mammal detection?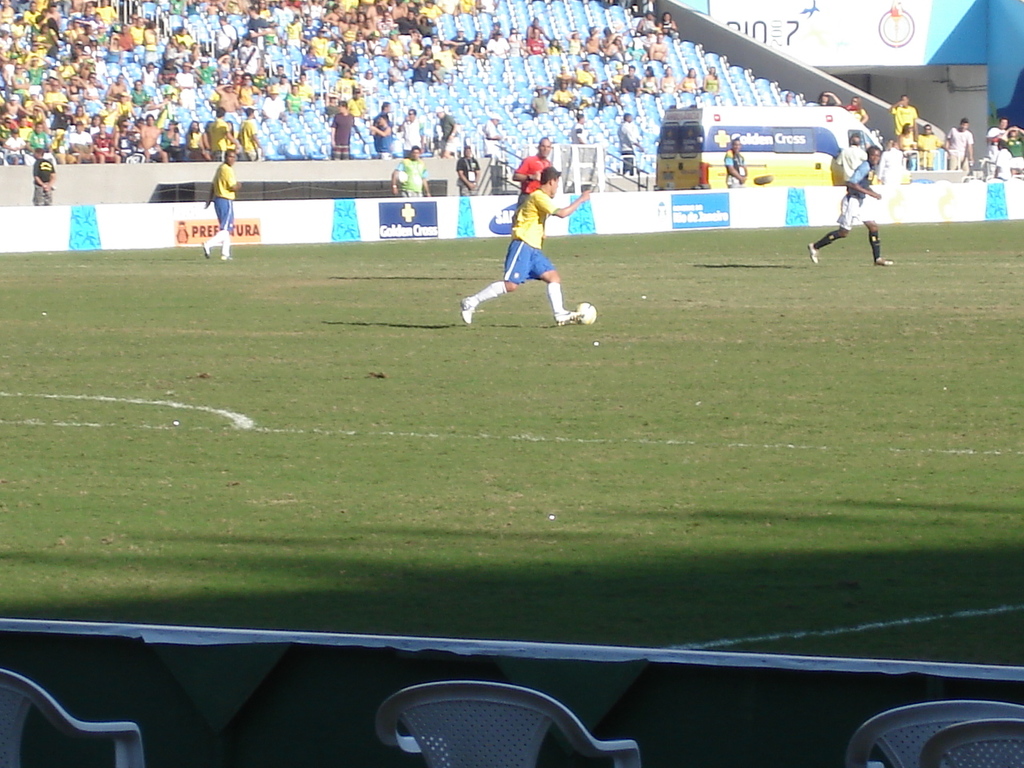
Rect(593, 82, 618, 110)
